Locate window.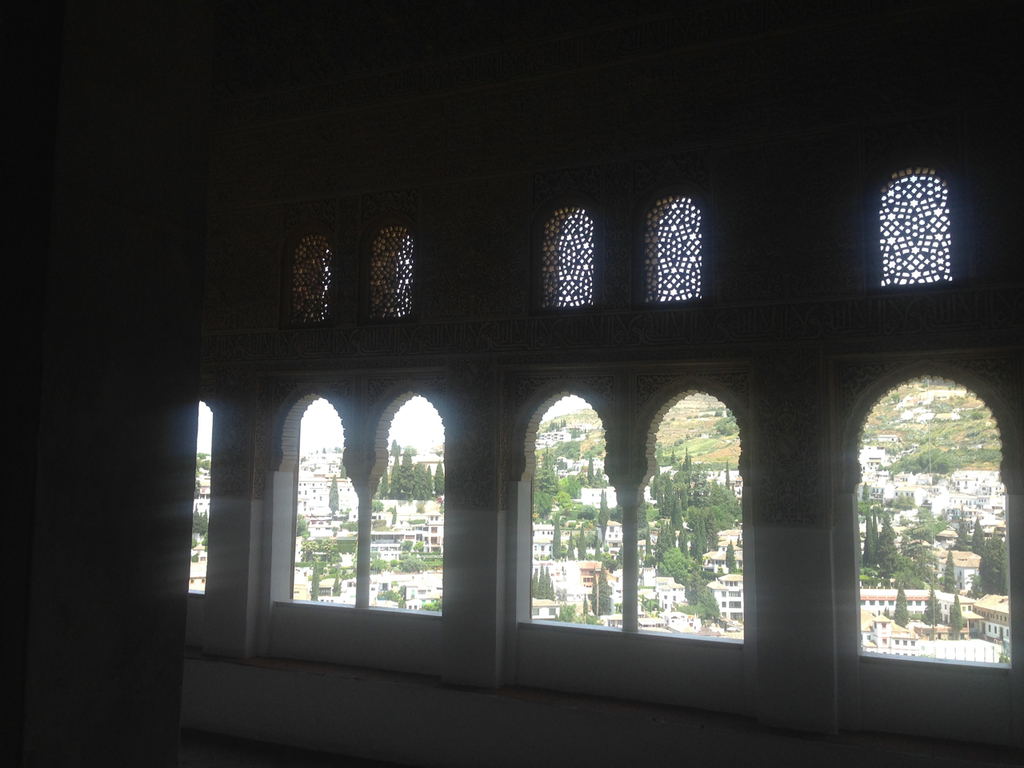
Bounding box: left=850, top=366, right=1023, bottom=670.
